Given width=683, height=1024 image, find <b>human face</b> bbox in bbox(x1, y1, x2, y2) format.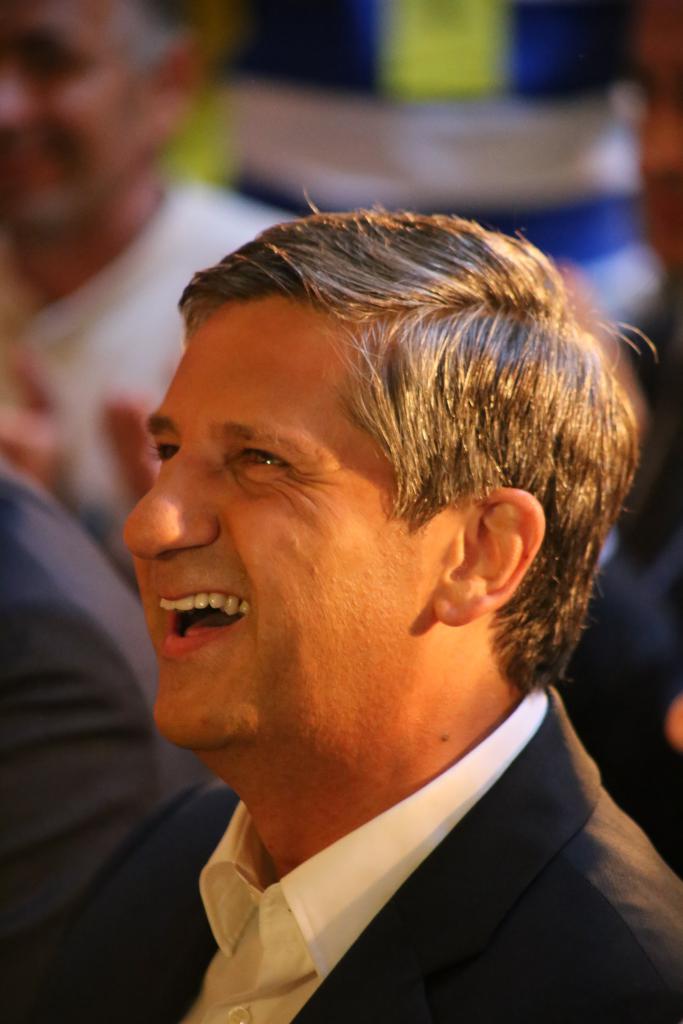
bbox(121, 301, 429, 749).
